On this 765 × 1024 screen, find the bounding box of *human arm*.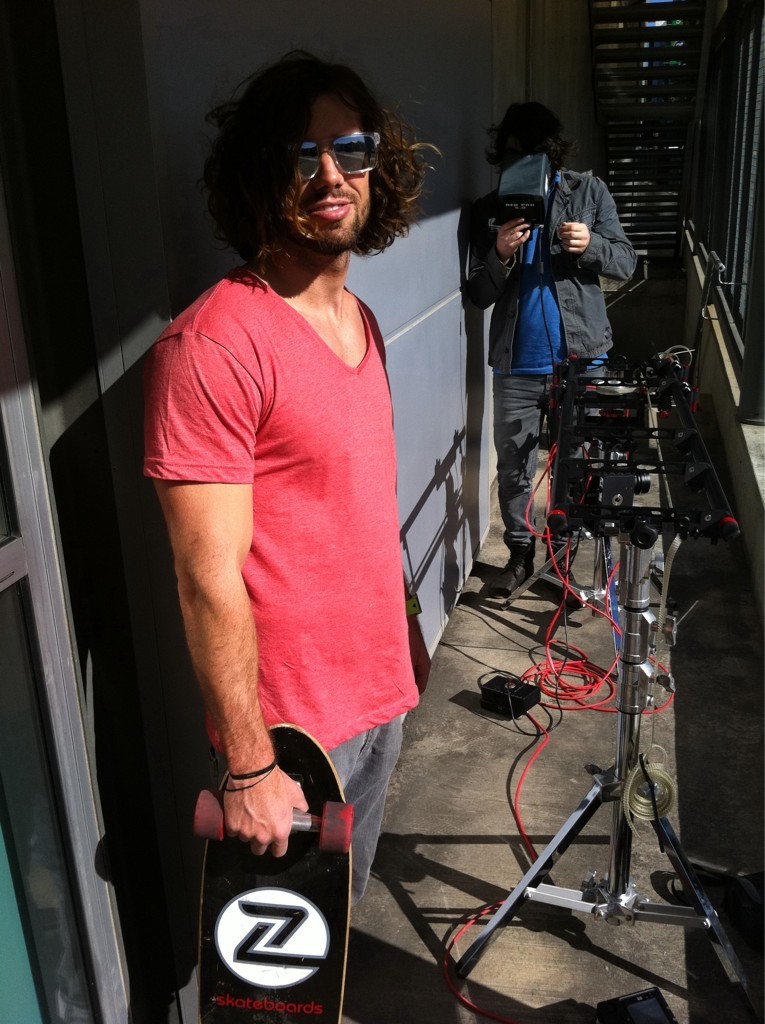
Bounding box: l=463, t=212, r=536, b=306.
